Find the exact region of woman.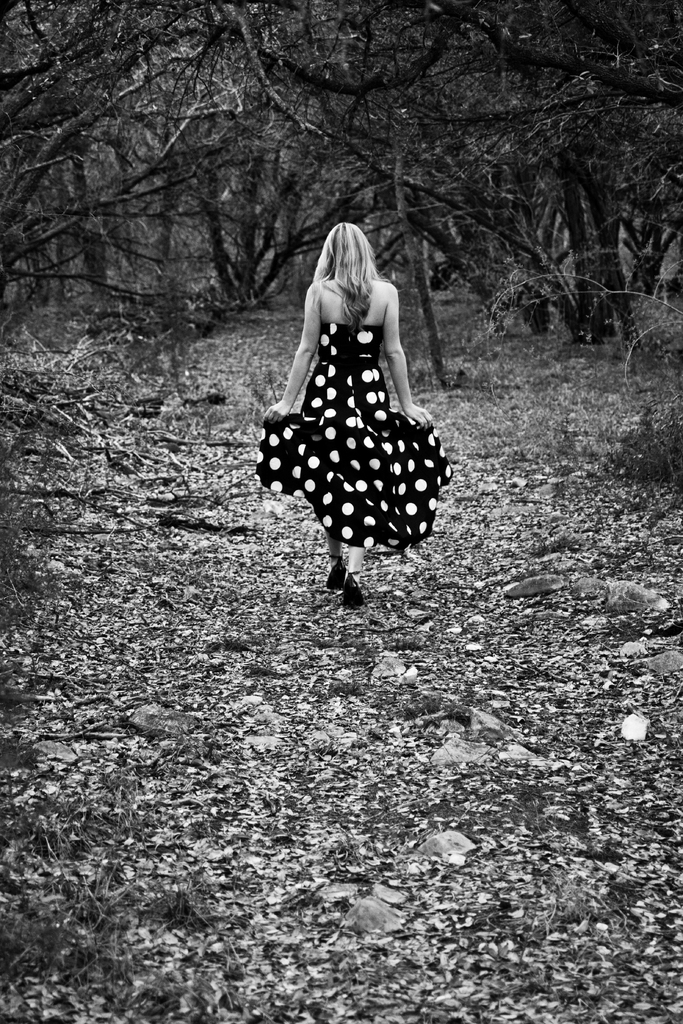
Exact region: 265 217 452 612.
